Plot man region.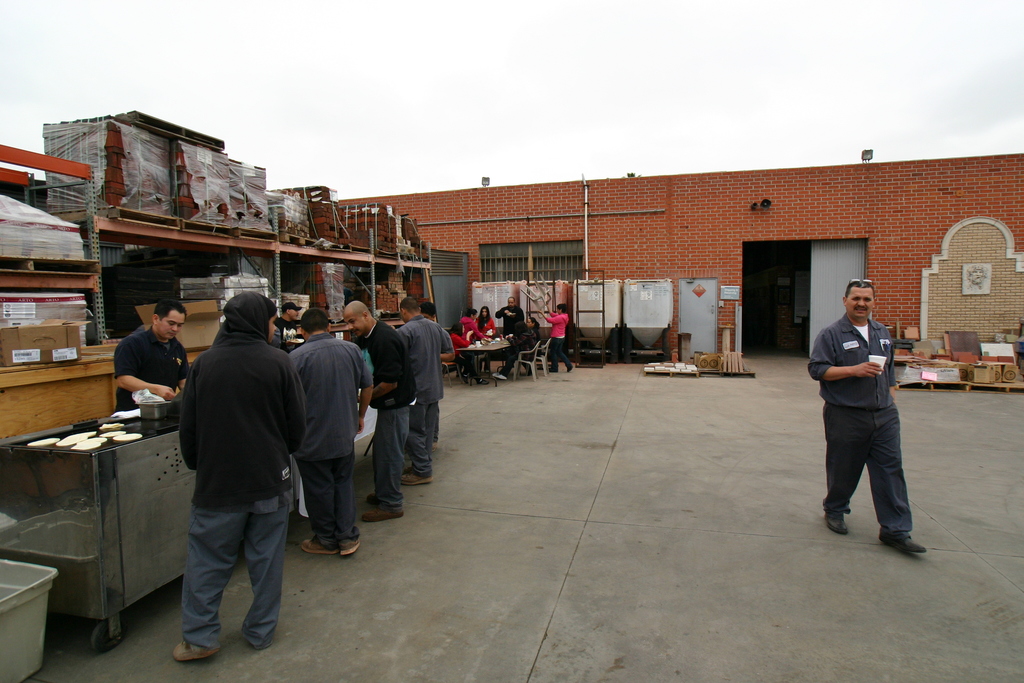
Plotted at {"x1": 290, "y1": 307, "x2": 374, "y2": 557}.
